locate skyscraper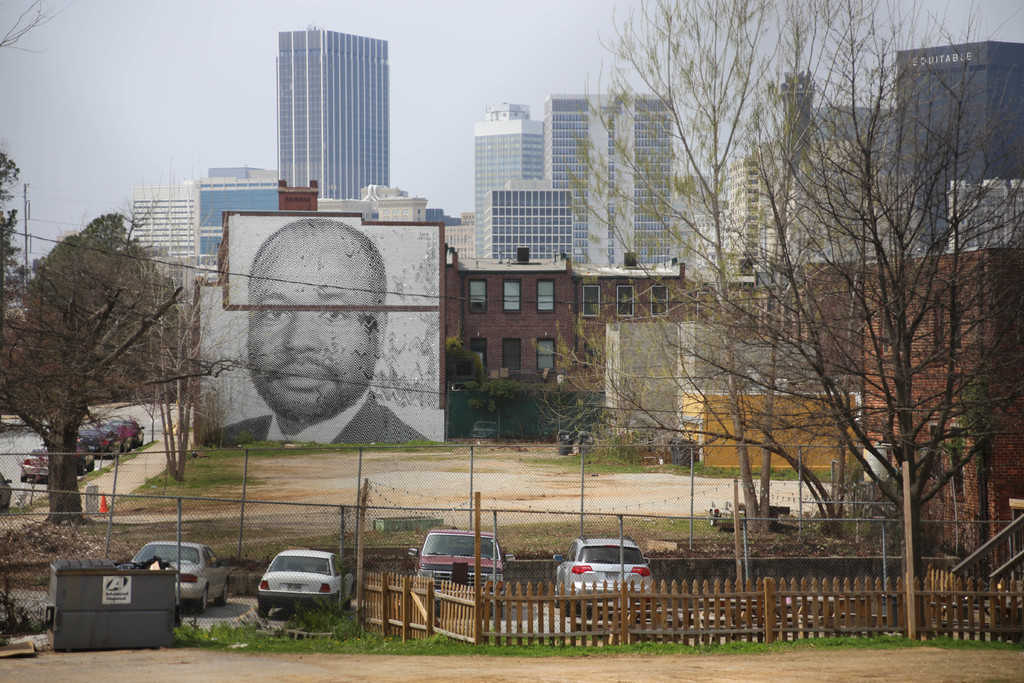
Rect(769, 113, 890, 243)
